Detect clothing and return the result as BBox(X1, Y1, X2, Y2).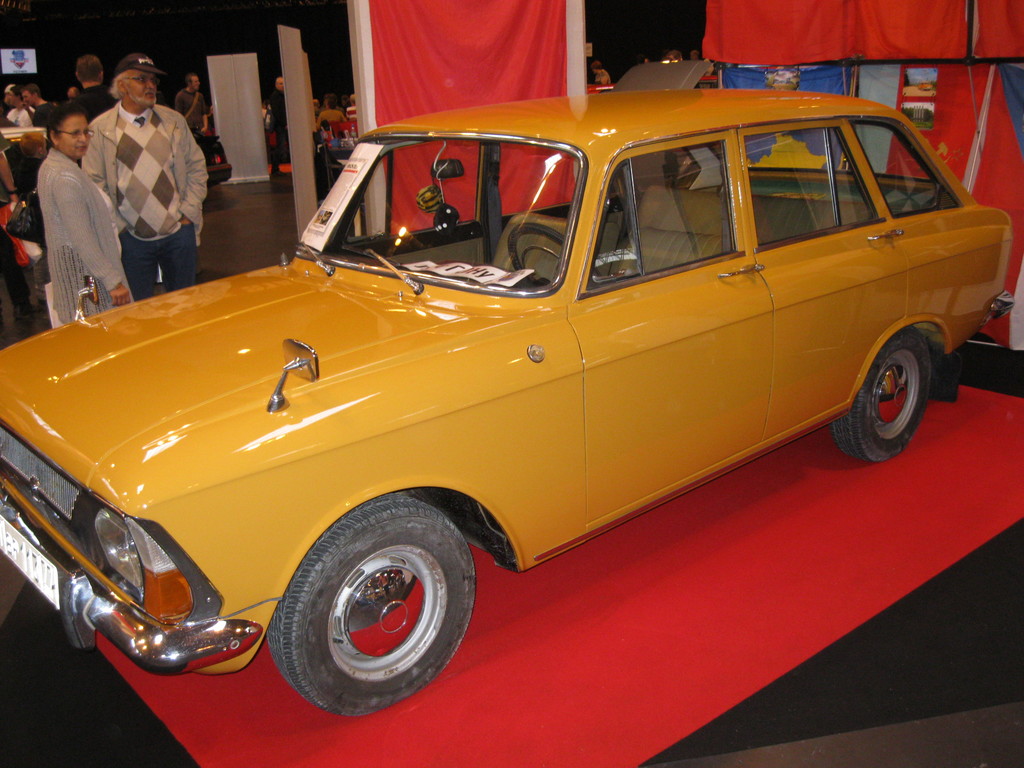
BBox(30, 102, 48, 129).
